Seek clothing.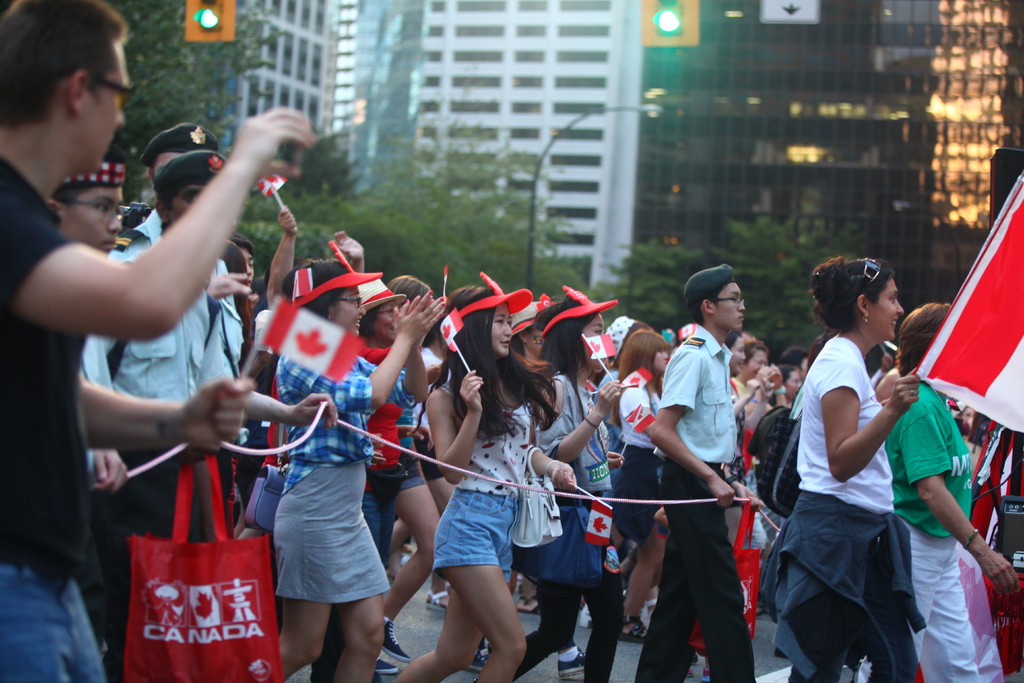
266, 356, 396, 611.
